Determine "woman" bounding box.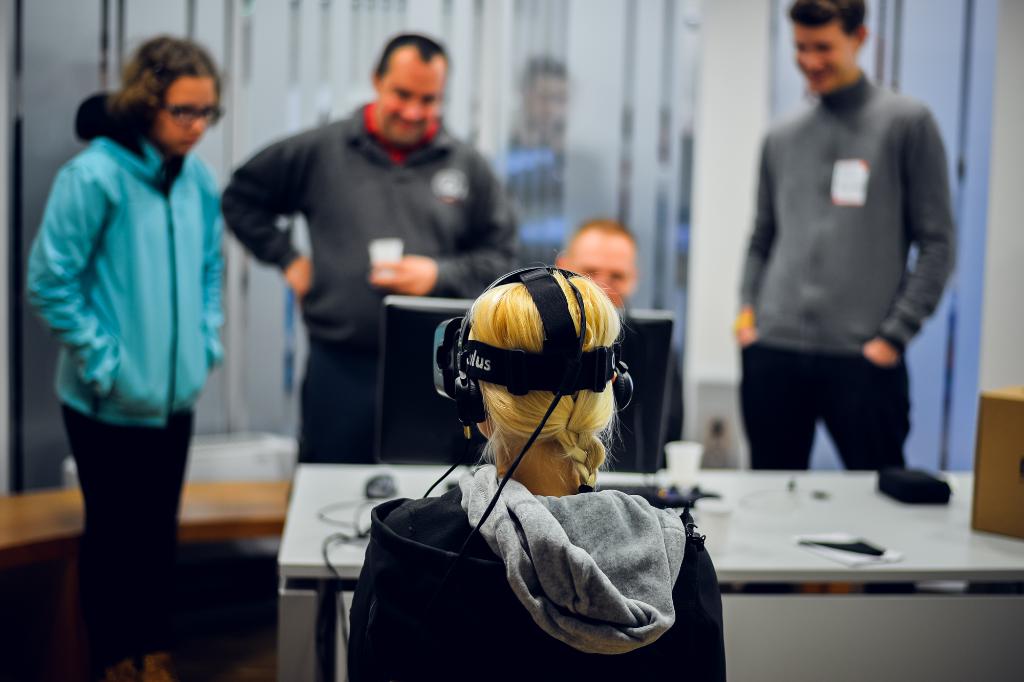
Determined: [382, 248, 717, 655].
